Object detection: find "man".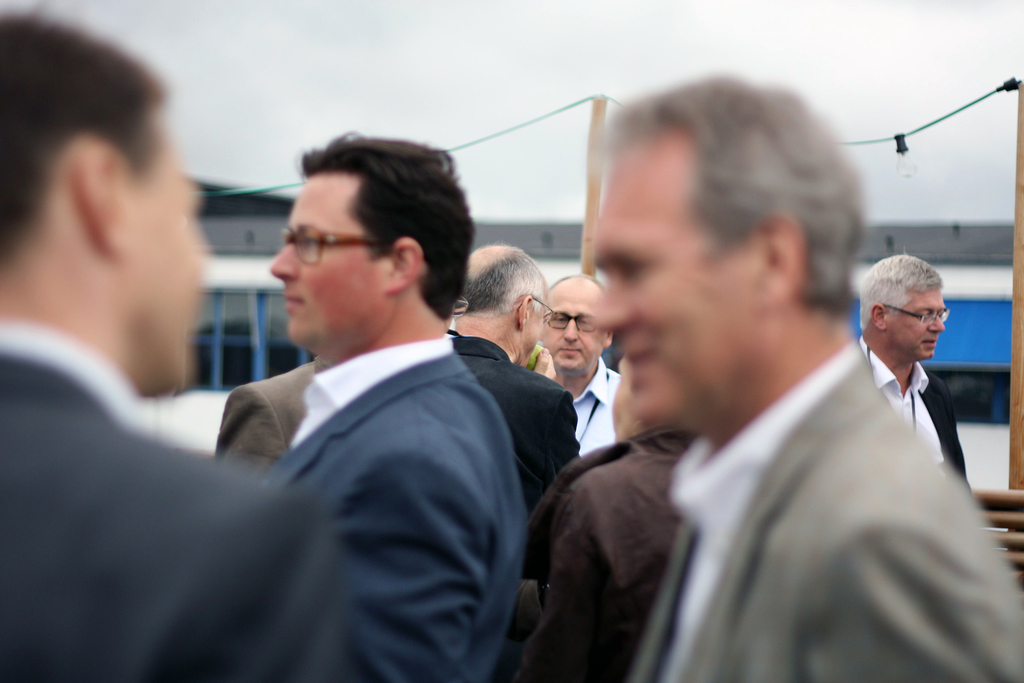
<box>856,251,968,487</box>.
